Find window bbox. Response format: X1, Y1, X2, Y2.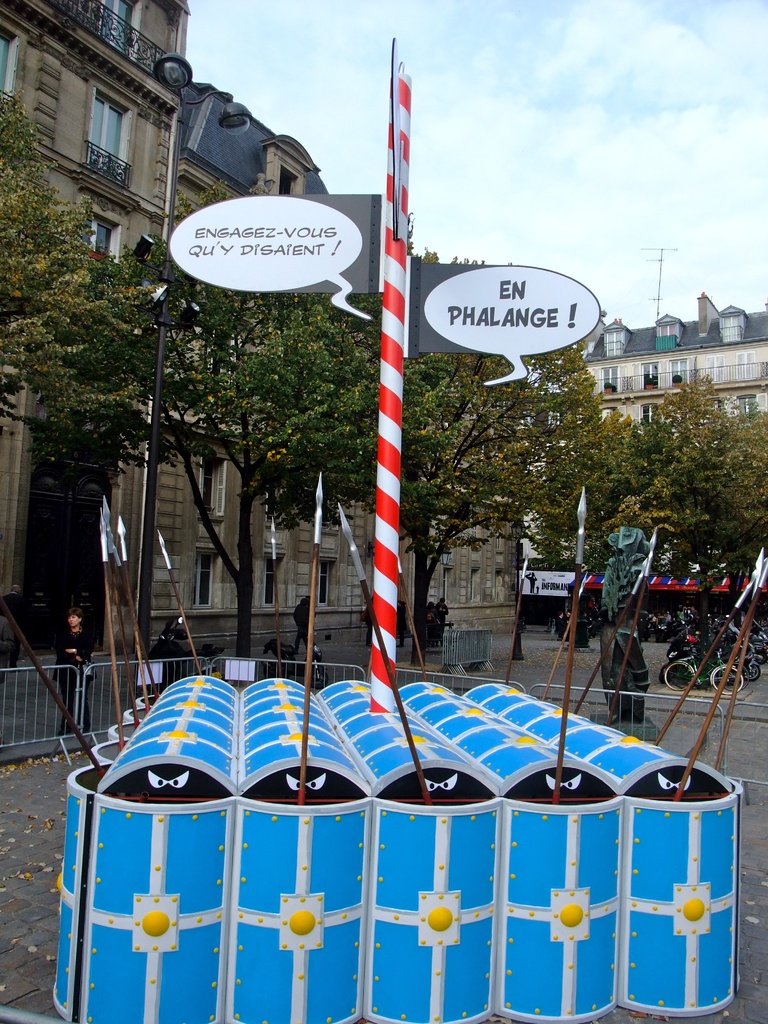
76, 215, 114, 266.
